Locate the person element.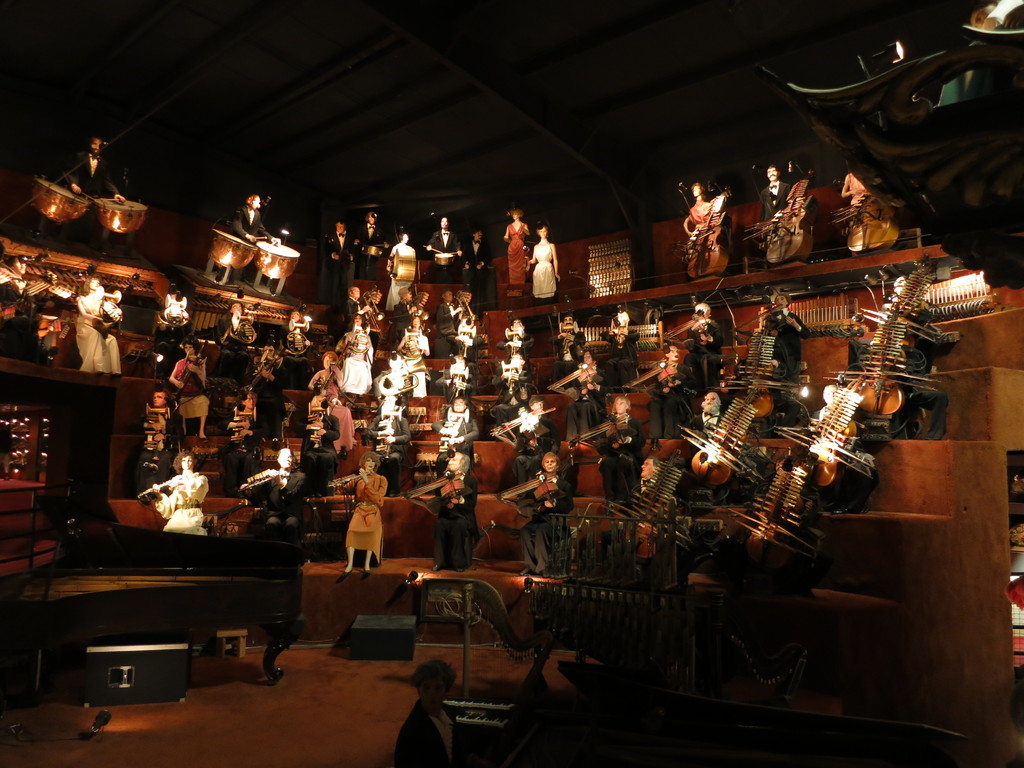
Element bbox: select_region(565, 345, 612, 431).
